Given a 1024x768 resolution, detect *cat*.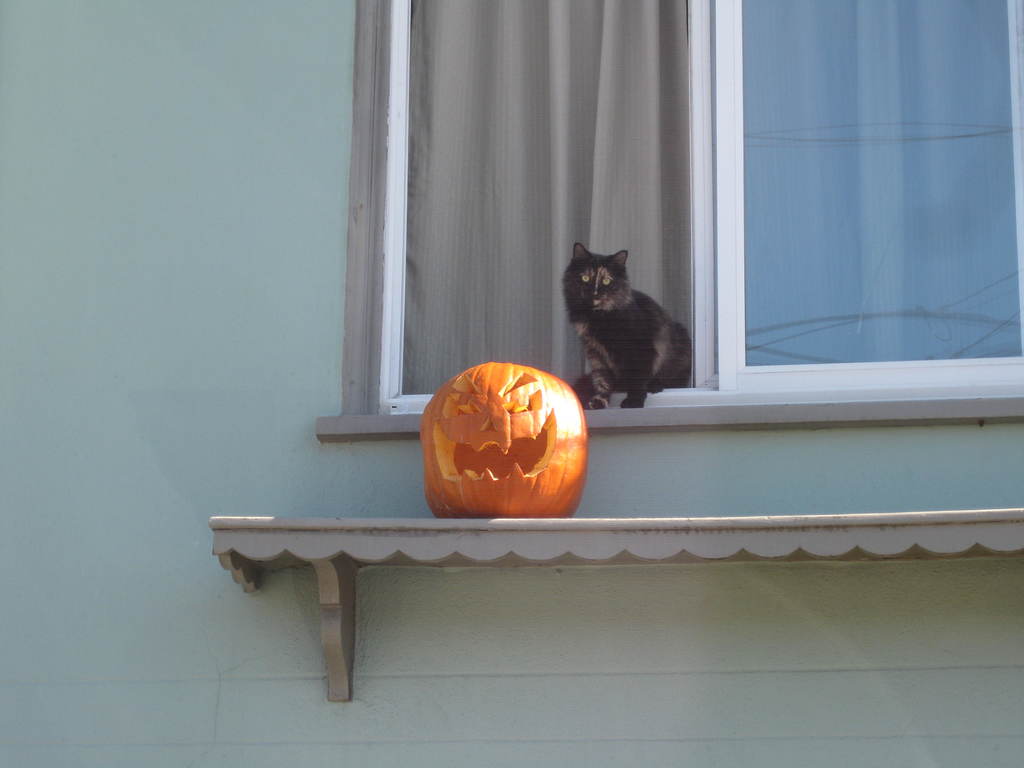
563/244/694/412.
